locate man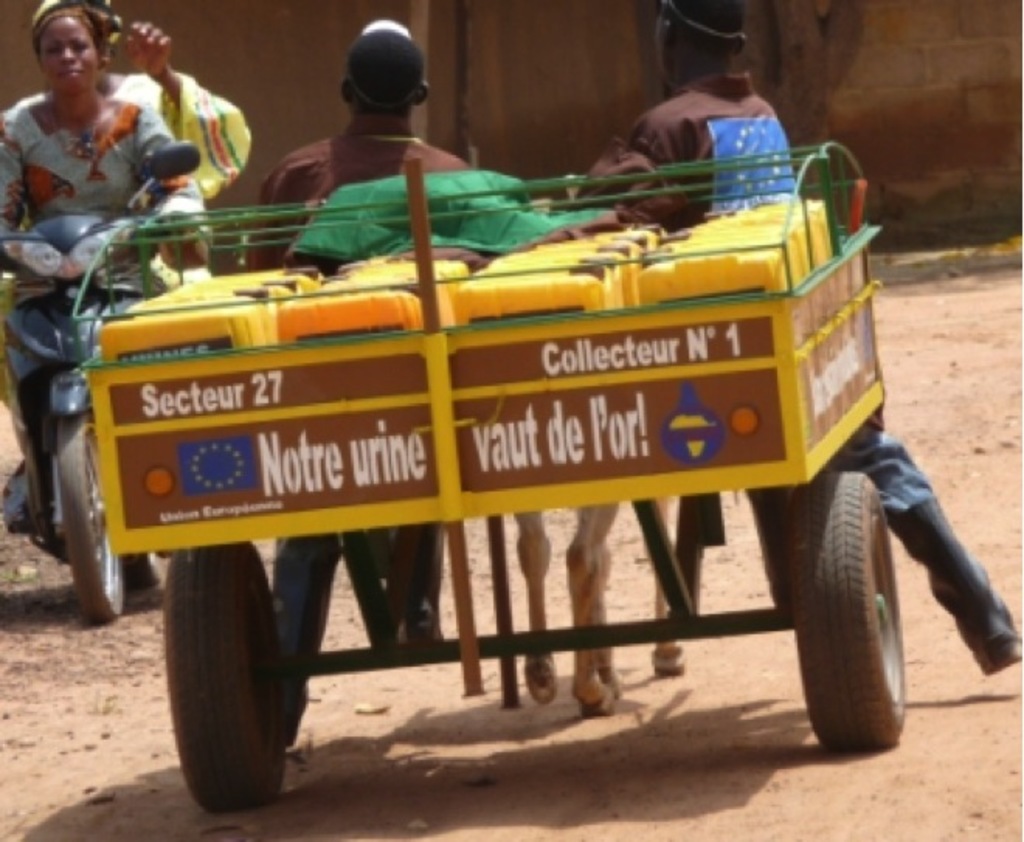
[x1=565, y1=0, x2=1022, y2=690]
